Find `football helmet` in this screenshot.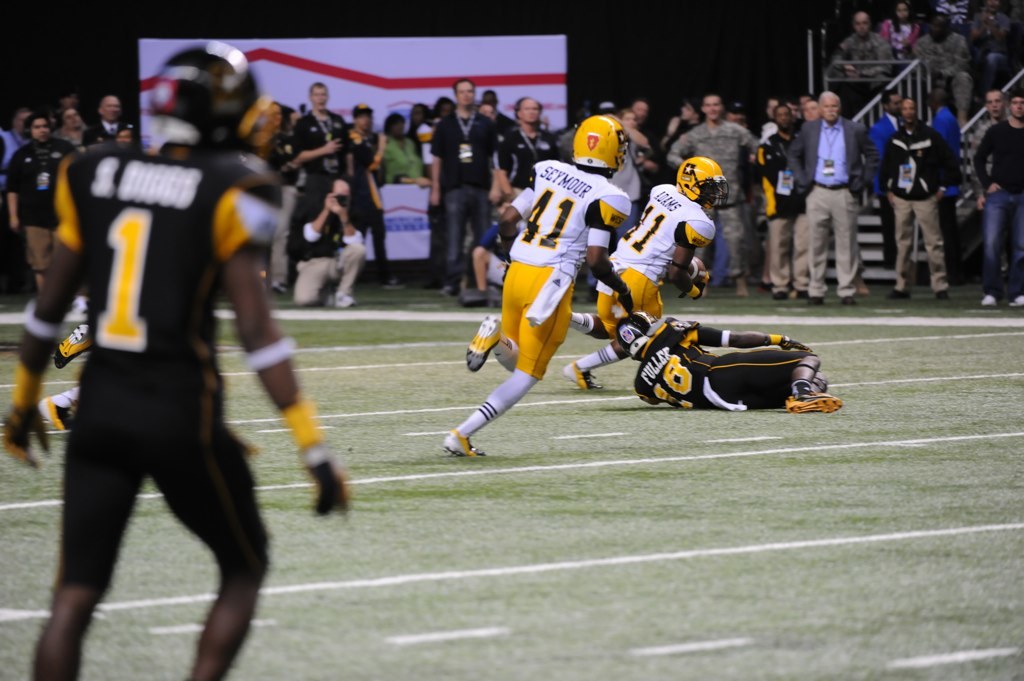
The bounding box for `football helmet` is pyautogui.locateOnScreen(144, 42, 275, 150).
